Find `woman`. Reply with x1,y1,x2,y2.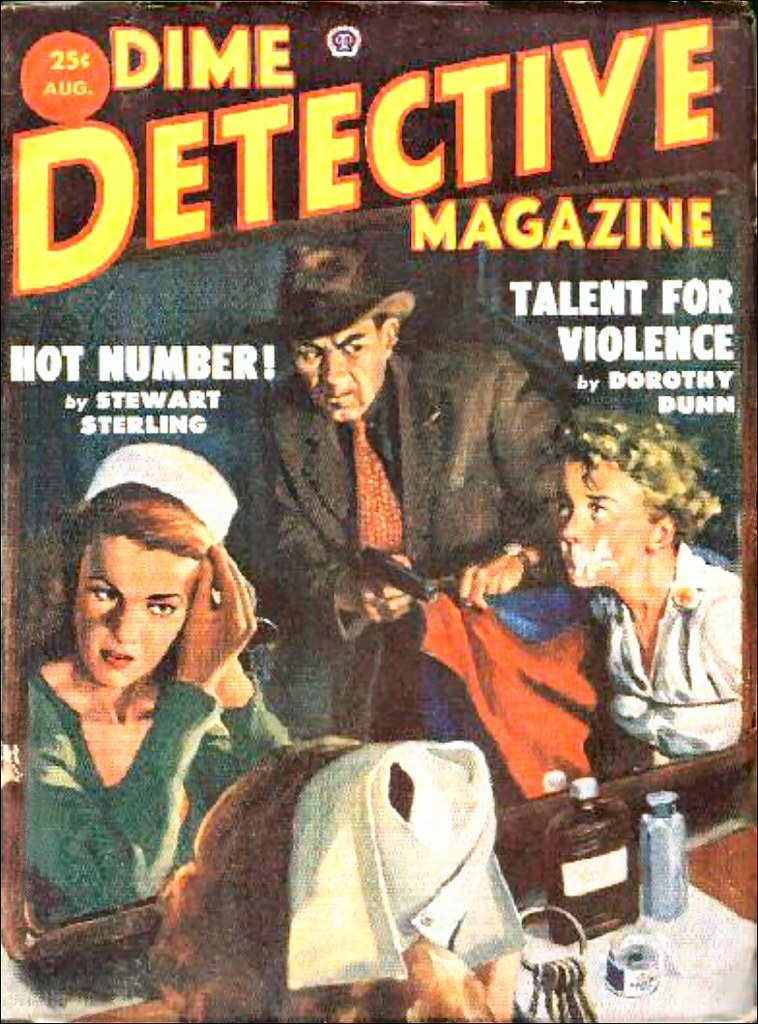
551,435,739,766.
